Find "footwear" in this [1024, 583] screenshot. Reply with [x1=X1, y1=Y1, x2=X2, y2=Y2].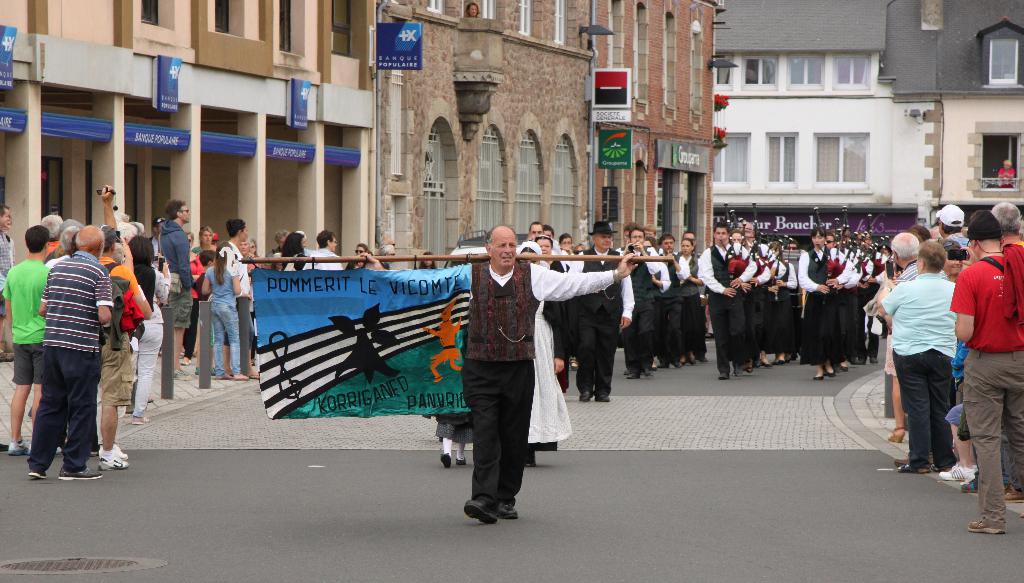
[x1=888, y1=428, x2=909, y2=446].
